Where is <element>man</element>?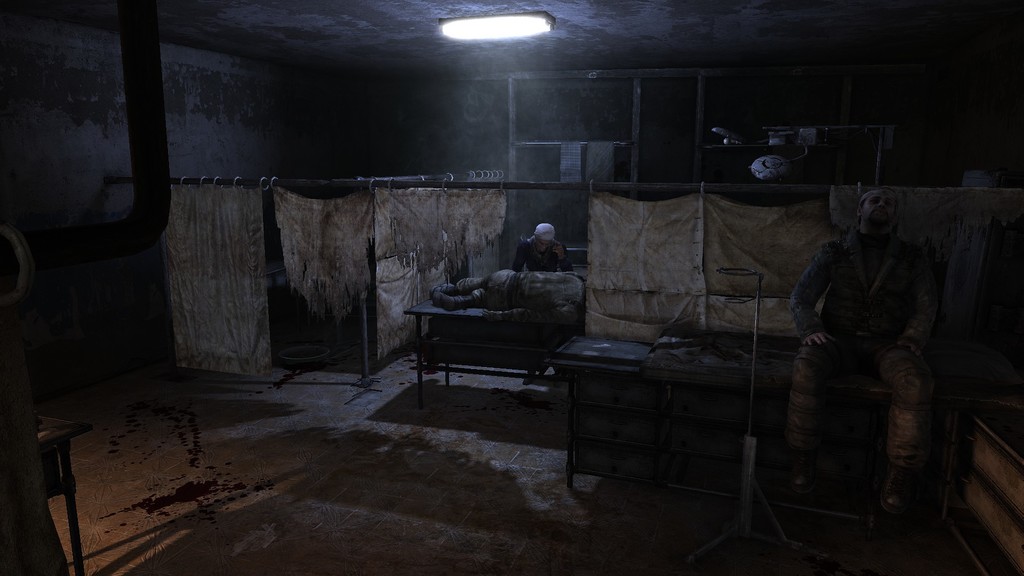
(511,220,572,271).
